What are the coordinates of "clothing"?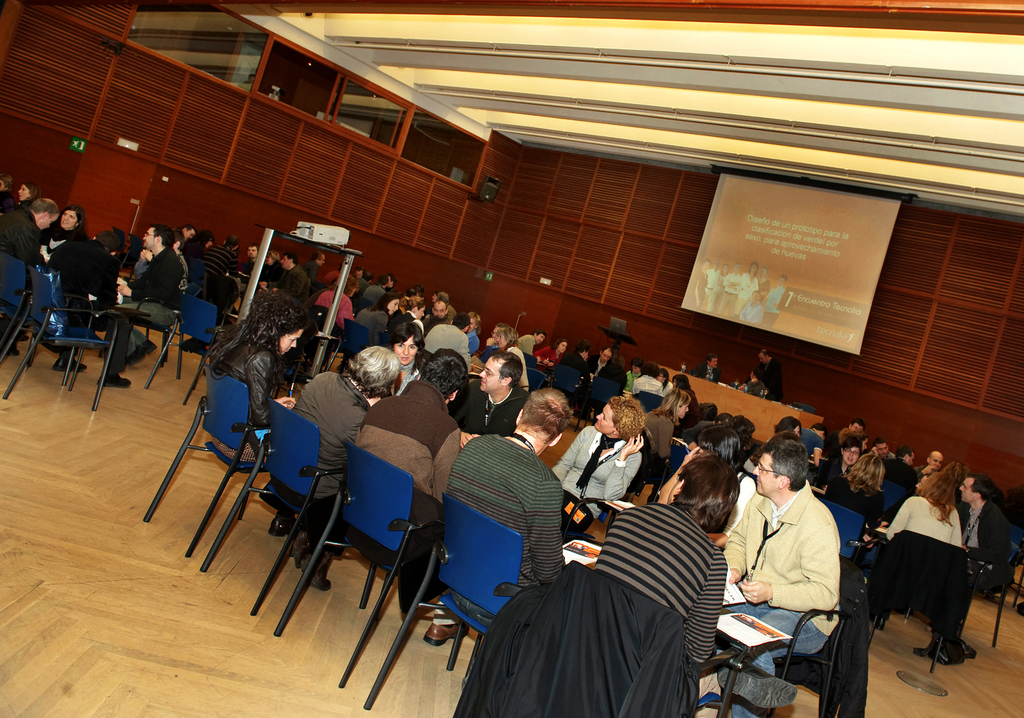
306/260/322/284.
